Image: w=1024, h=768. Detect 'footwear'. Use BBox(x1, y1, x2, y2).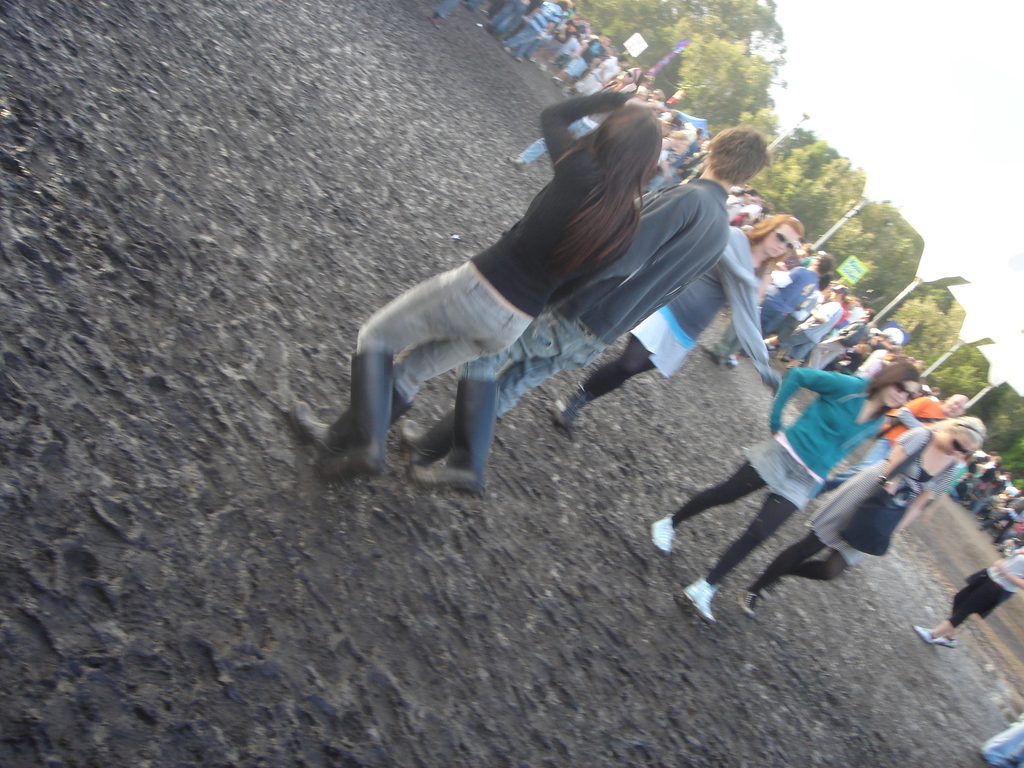
BBox(913, 625, 946, 648).
